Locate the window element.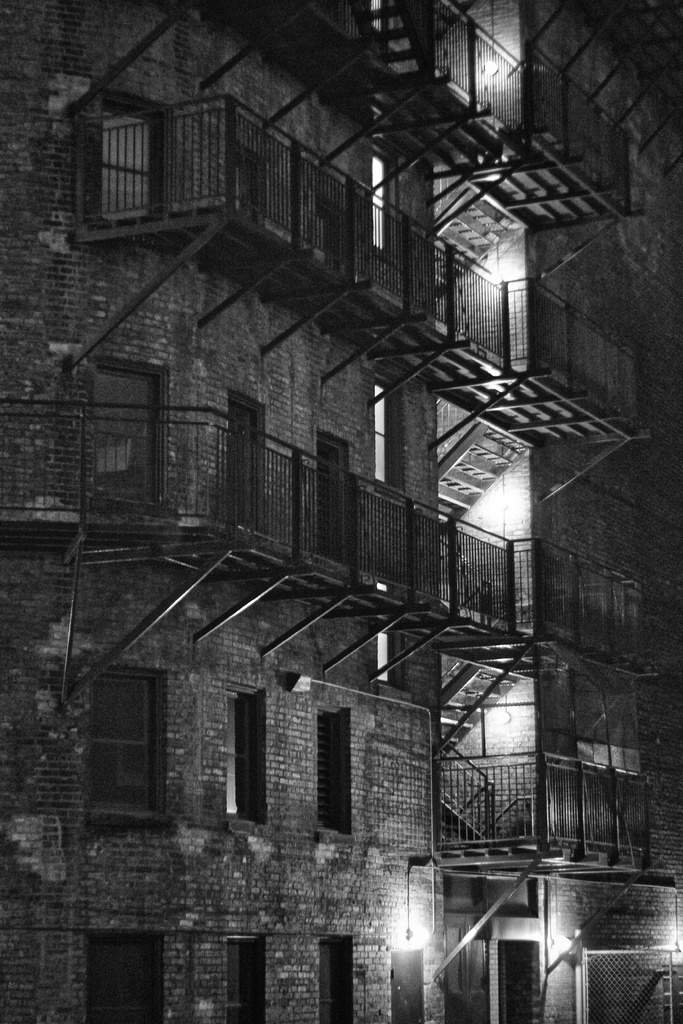
Element bbox: bbox=(101, 95, 163, 199).
